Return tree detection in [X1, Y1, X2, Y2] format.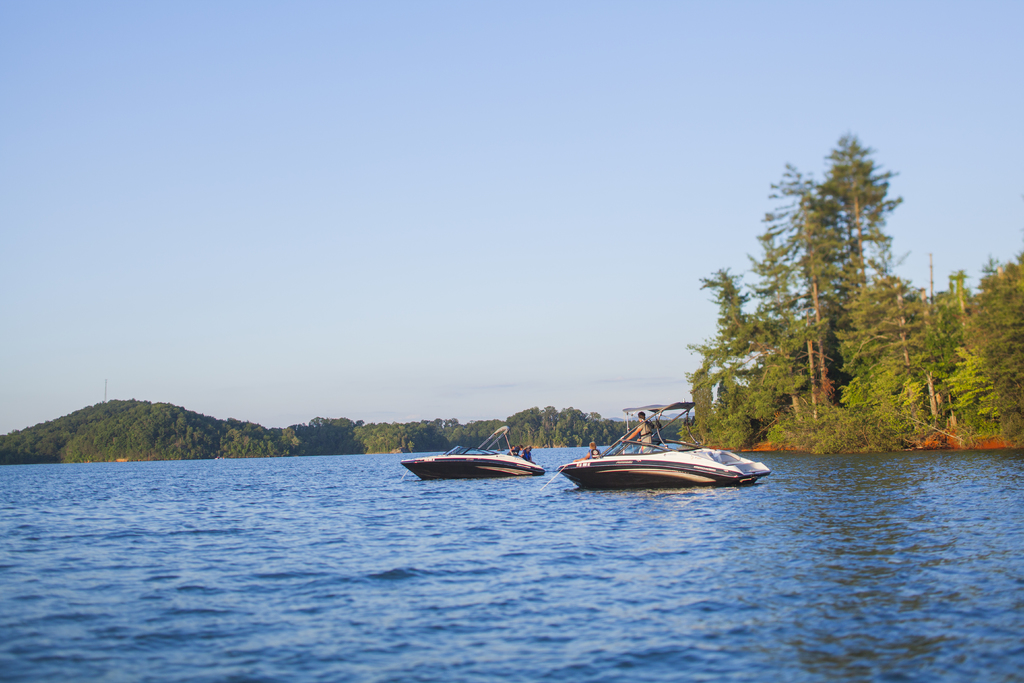
[854, 118, 924, 445].
